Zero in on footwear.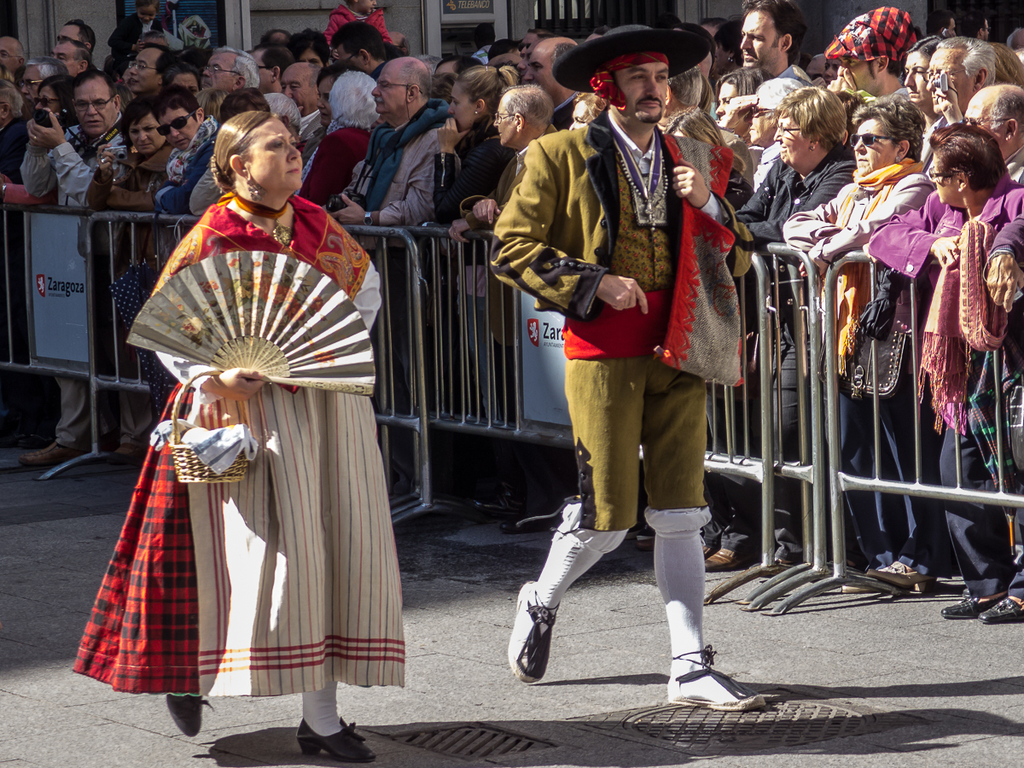
Zeroed in: 865,563,934,594.
